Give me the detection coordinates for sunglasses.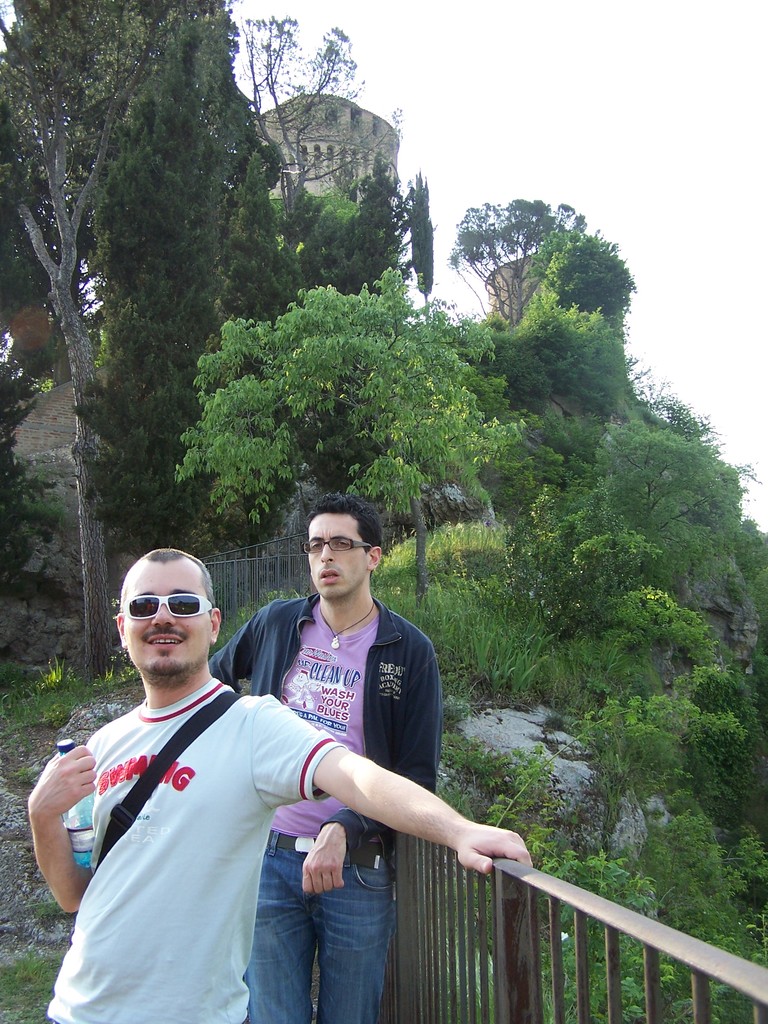
BBox(128, 596, 209, 616).
